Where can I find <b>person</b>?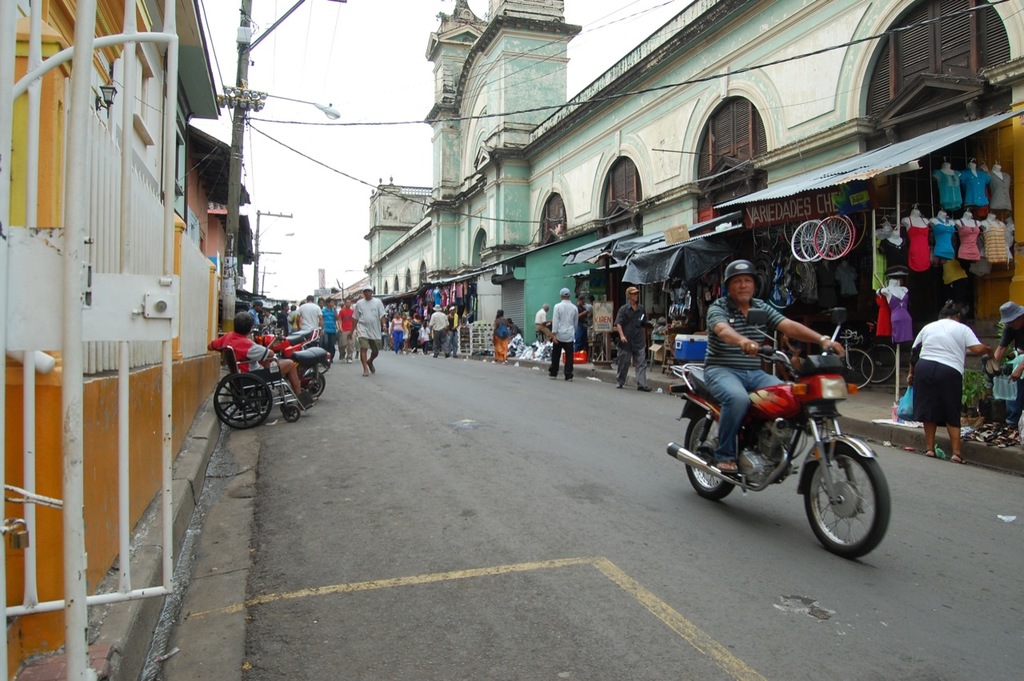
You can find it at (534,303,550,331).
